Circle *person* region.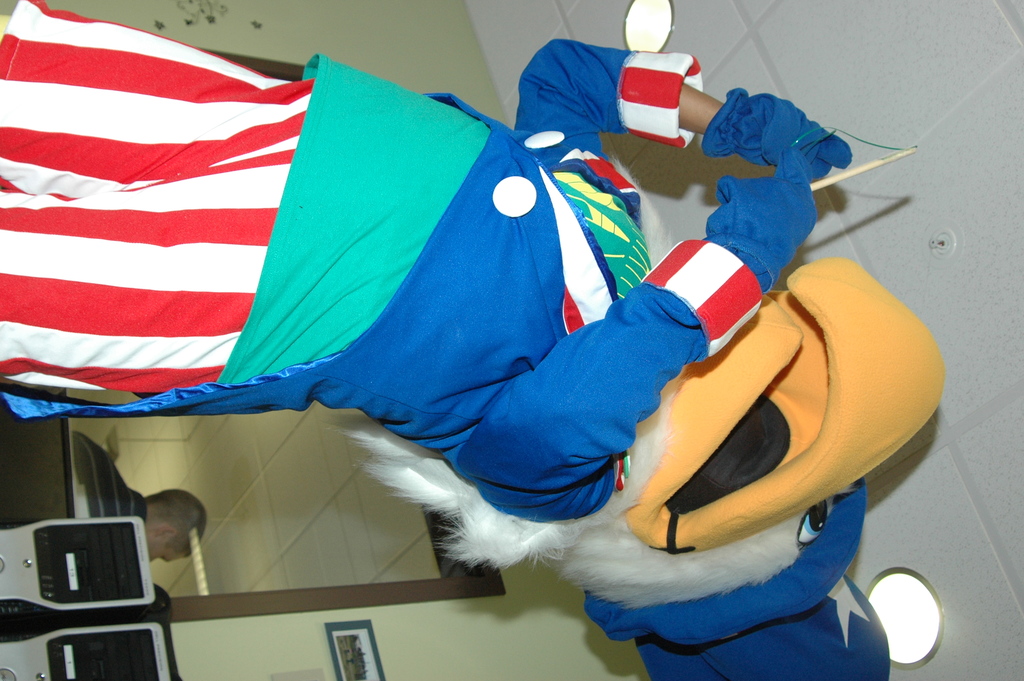
Region: crop(81, 31, 904, 659).
